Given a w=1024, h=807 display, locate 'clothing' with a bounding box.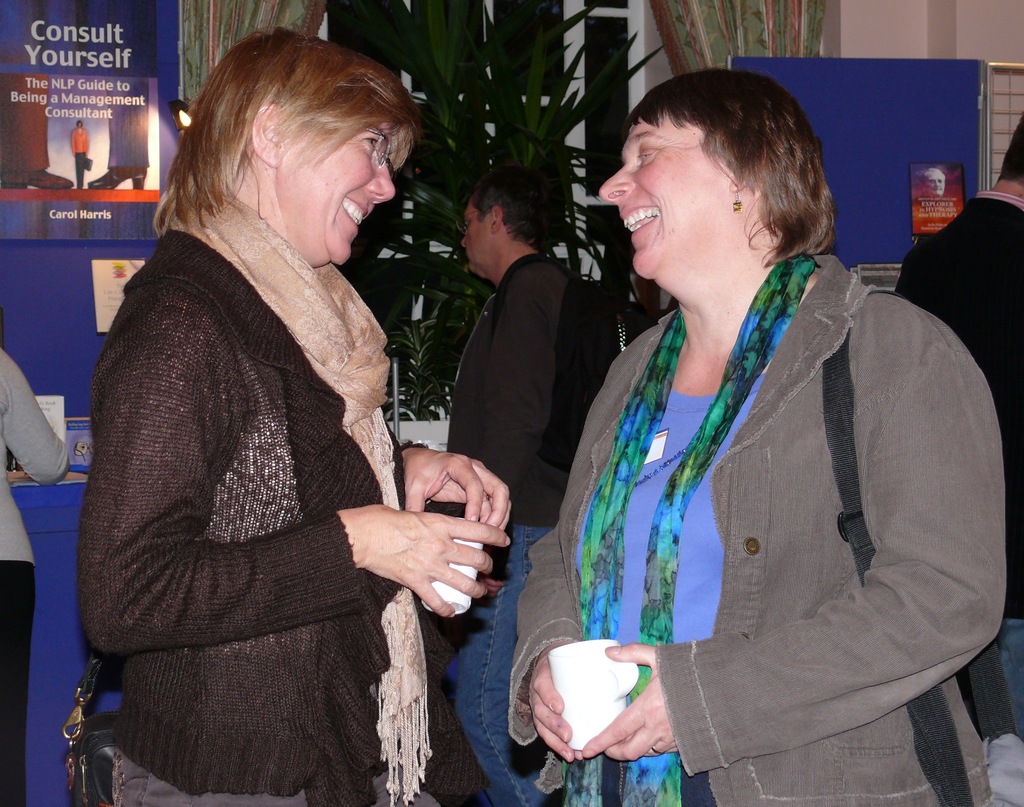
Located: select_region(513, 251, 1005, 806).
